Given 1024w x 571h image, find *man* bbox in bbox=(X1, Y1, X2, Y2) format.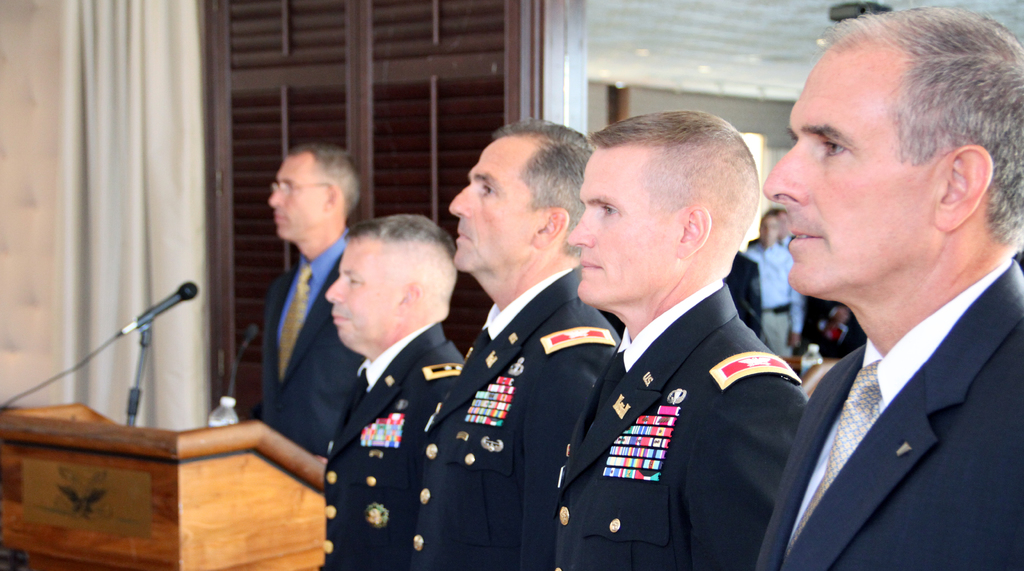
bbox=(742, 214, 801, 357).
